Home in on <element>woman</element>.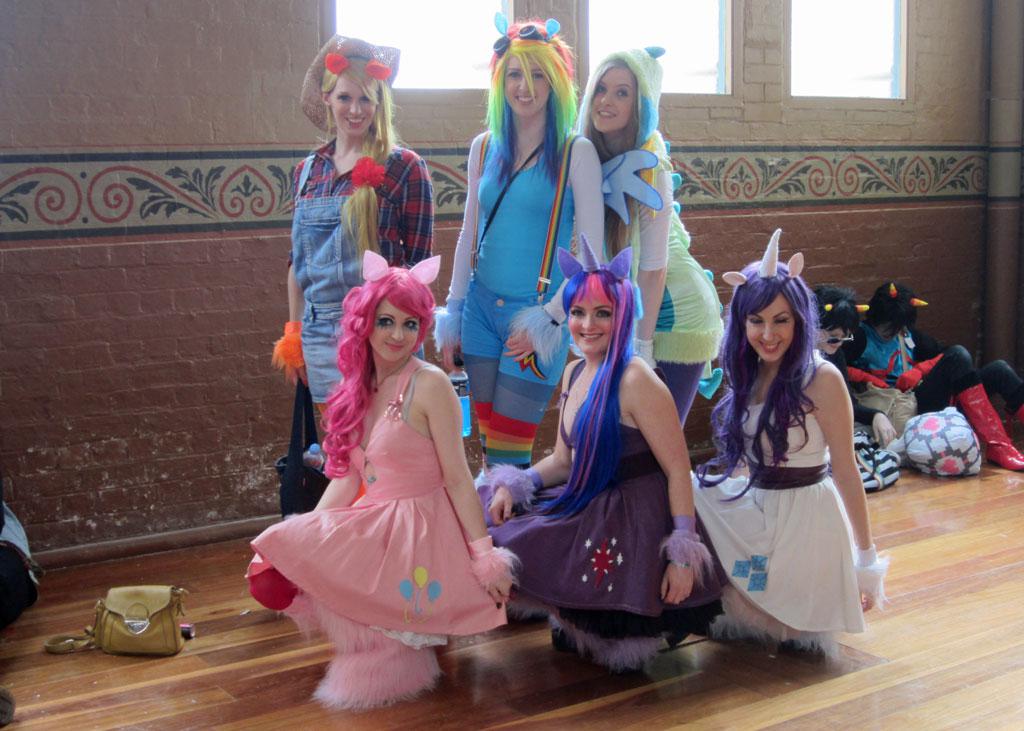
Homed in at detection(438, 22, 606, 490).
